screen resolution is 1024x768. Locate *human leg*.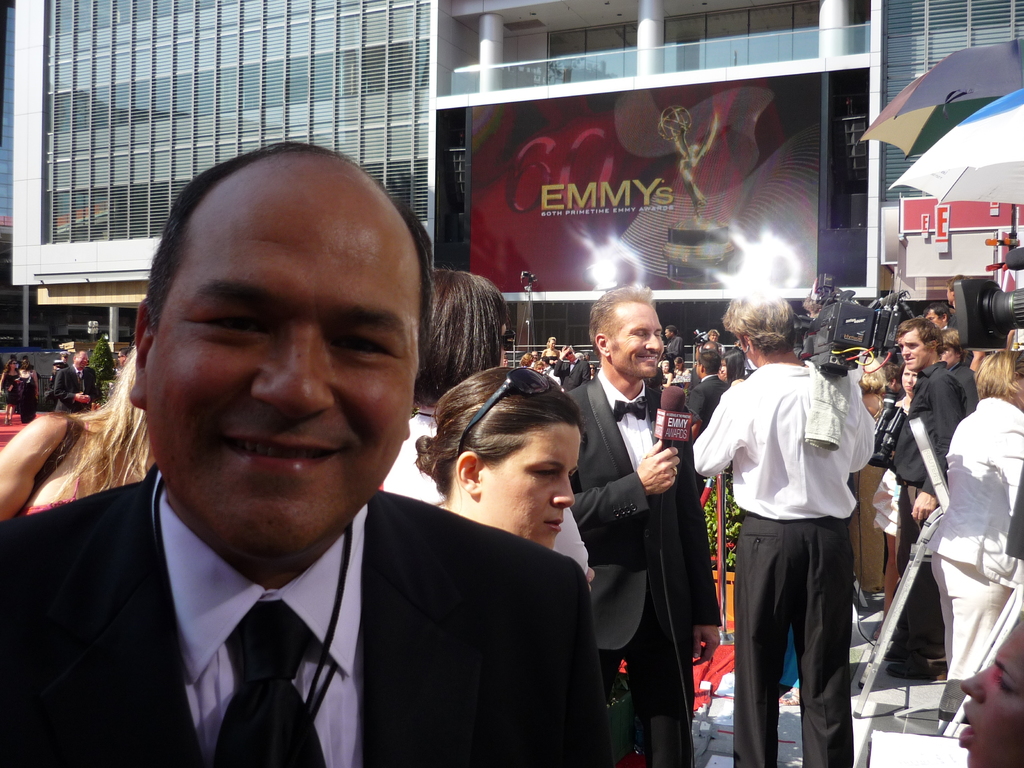
detection(932, 555, 1009, 733).
